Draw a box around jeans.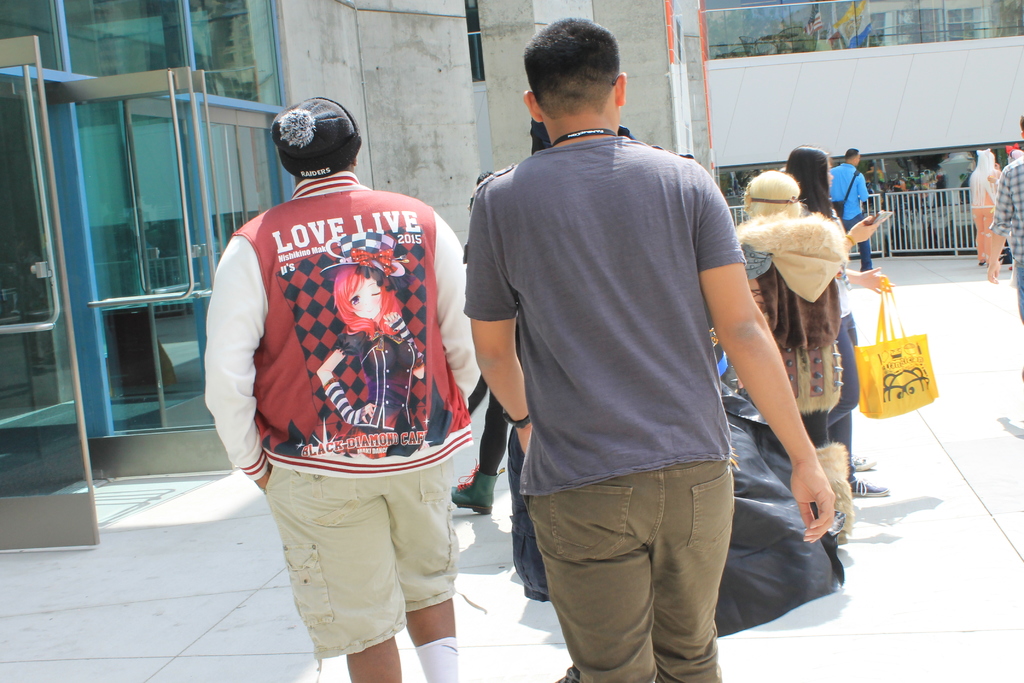
[left=531, top=459, right=756, bottom=663].
